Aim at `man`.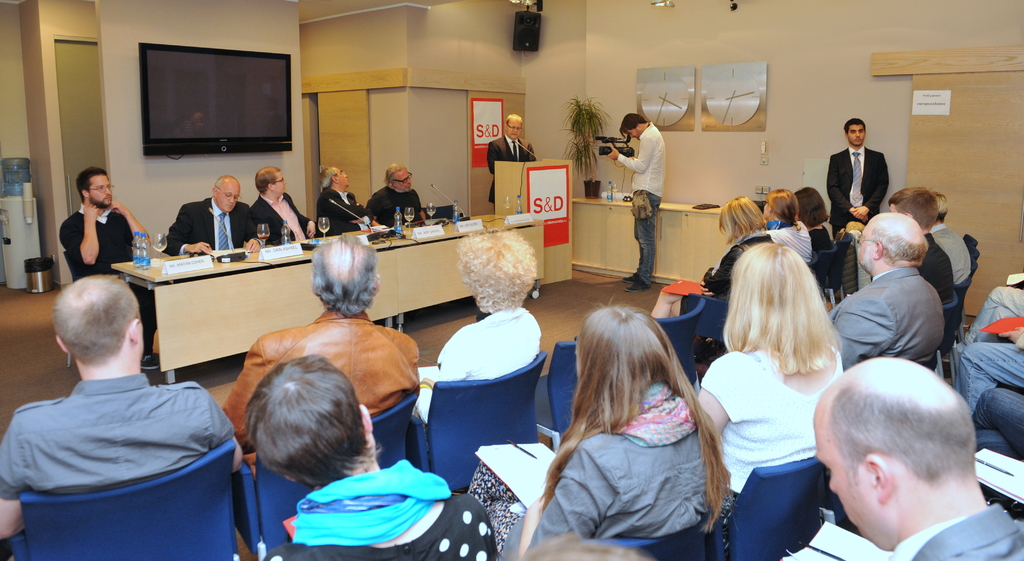
Aimed at <bbox>829, 118, 891, 237</bbox>.
